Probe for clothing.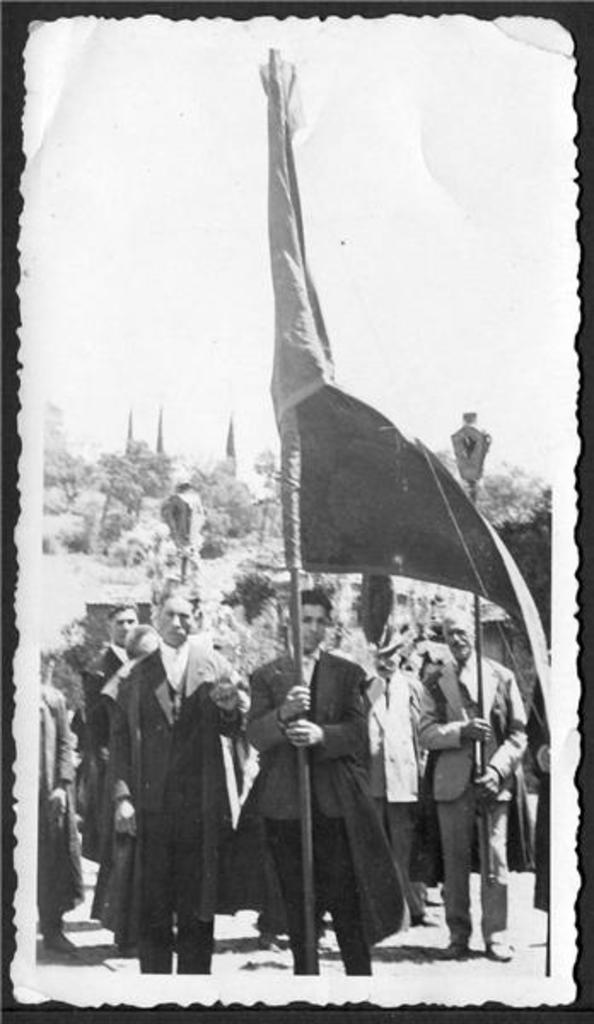
Probe result: 82/642/138/864.
